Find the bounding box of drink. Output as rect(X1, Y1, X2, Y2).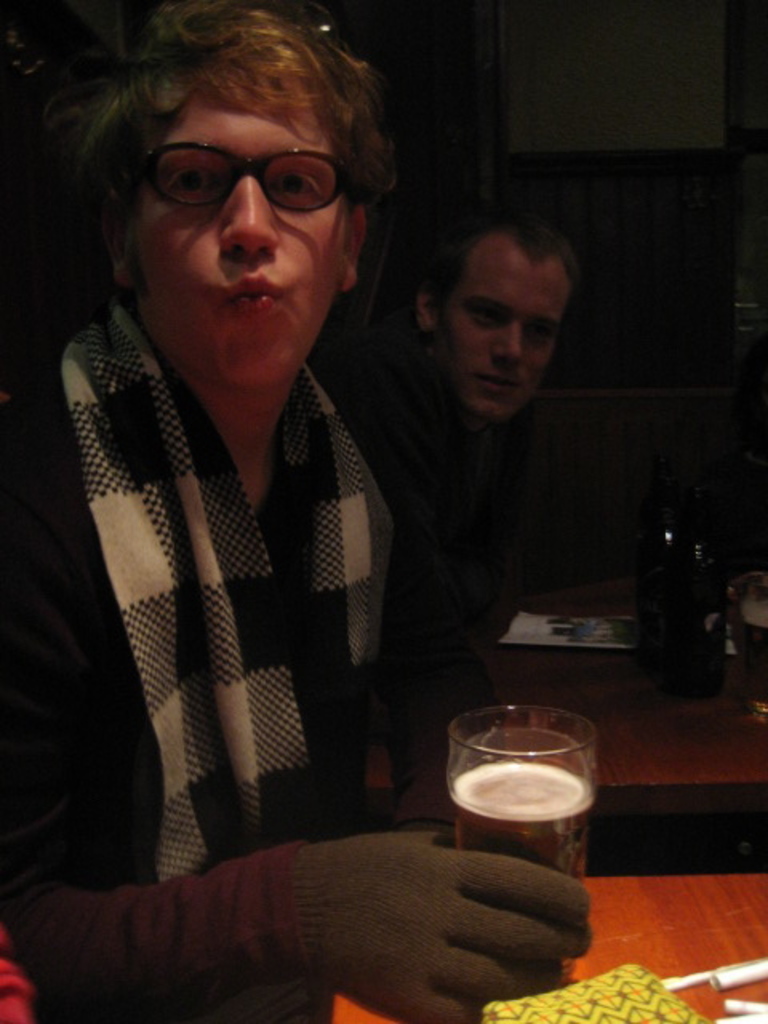
rect(440, 754, 584, 984).
